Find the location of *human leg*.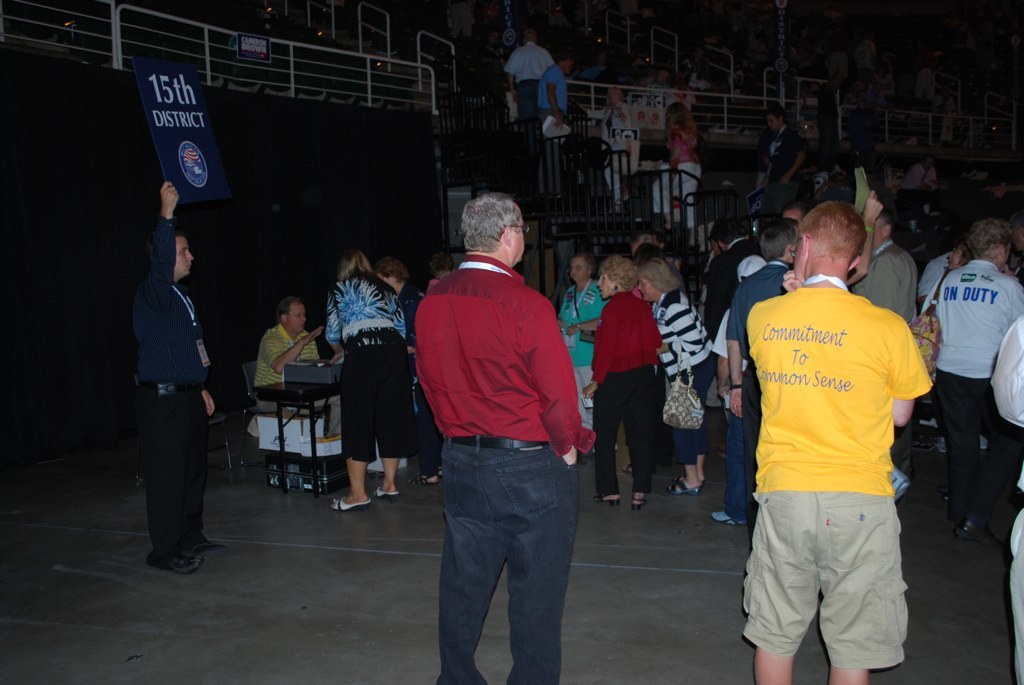
Location: <bbox>634, 369, 651, 507</bbox>.
